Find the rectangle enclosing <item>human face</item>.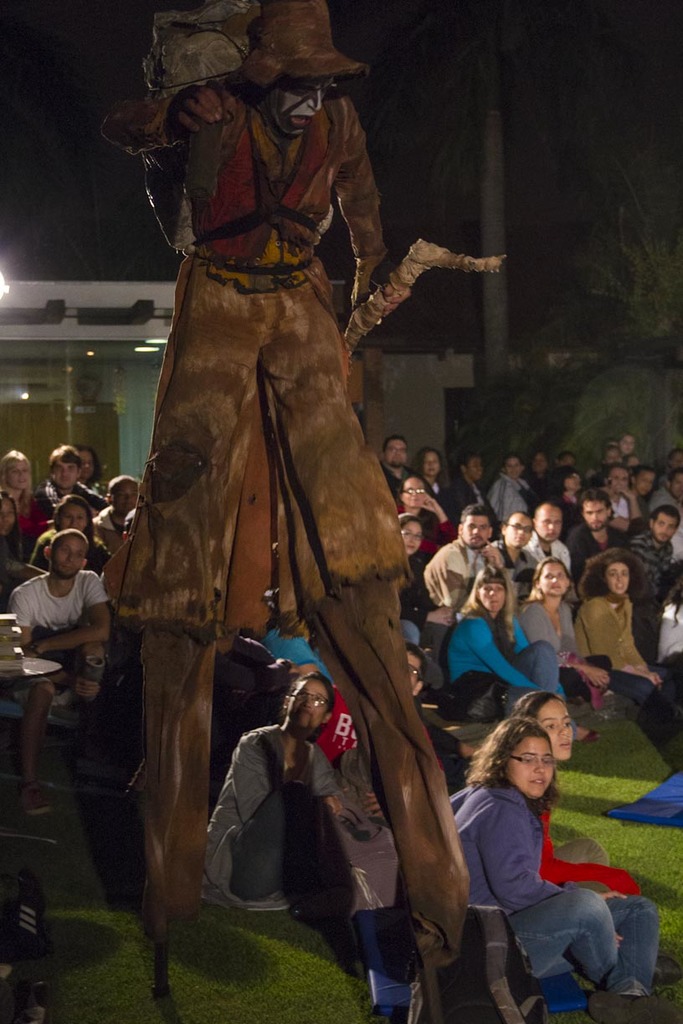
x1=0 y1=495 x2=17 y2=538.
